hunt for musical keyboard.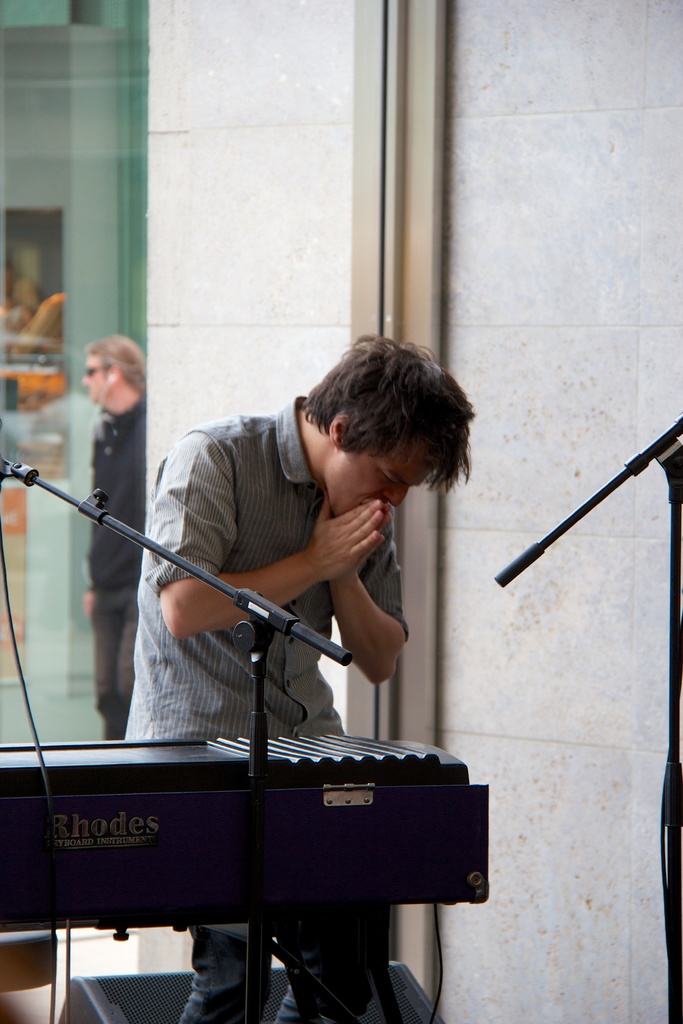
Hunted down at 0, 721, 495, 979.
